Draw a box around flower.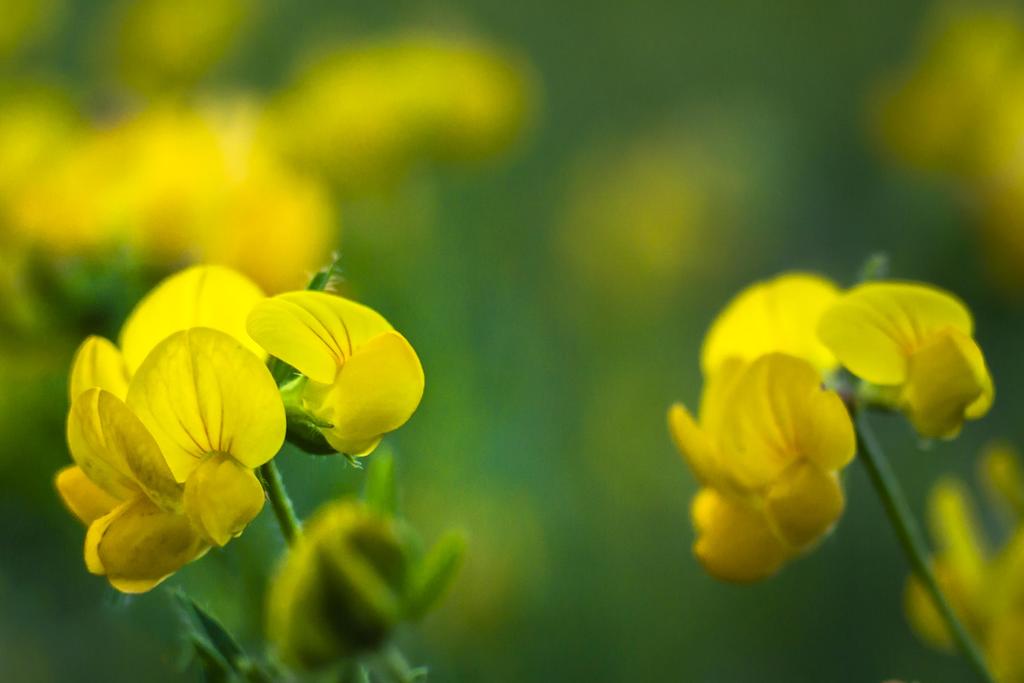
x1=266, y1=498, x2=419, y2=682.
